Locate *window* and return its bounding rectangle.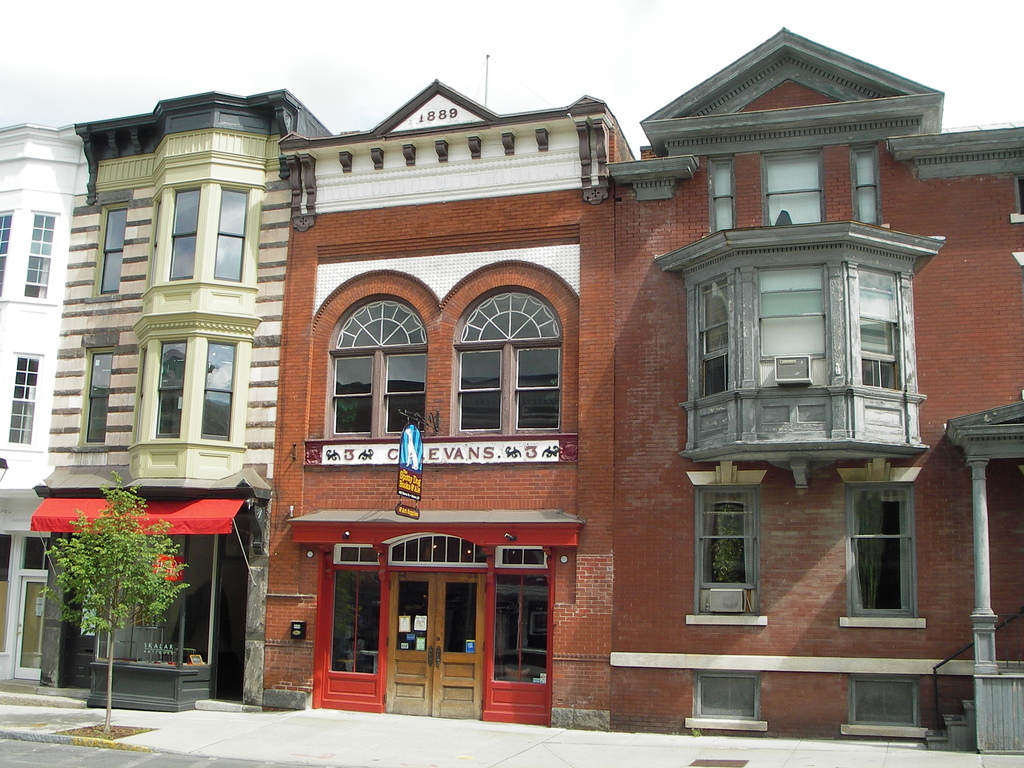
157/338/187/438.
